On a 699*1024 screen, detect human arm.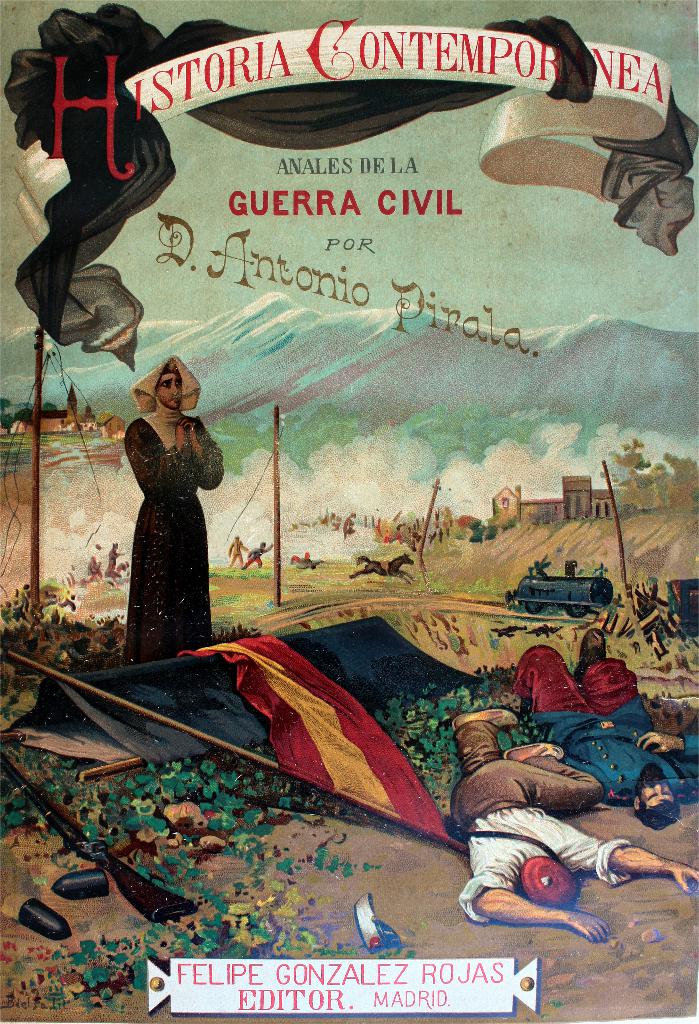
select_region(457, 856, 616, 941).
